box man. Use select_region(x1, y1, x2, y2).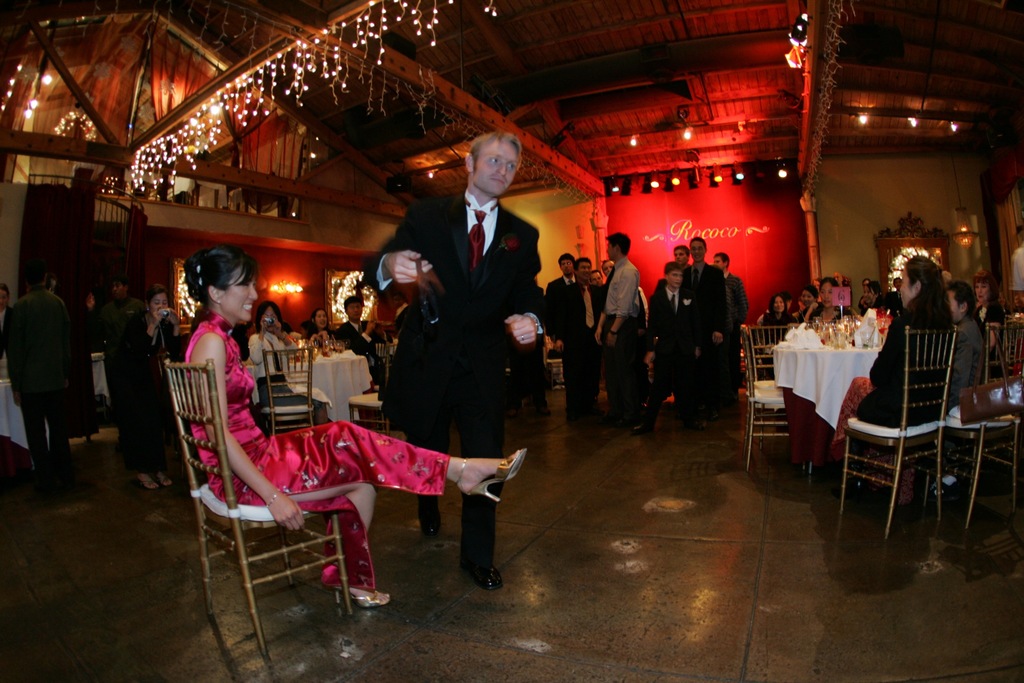
select_region(941, 279, 984, 407).
